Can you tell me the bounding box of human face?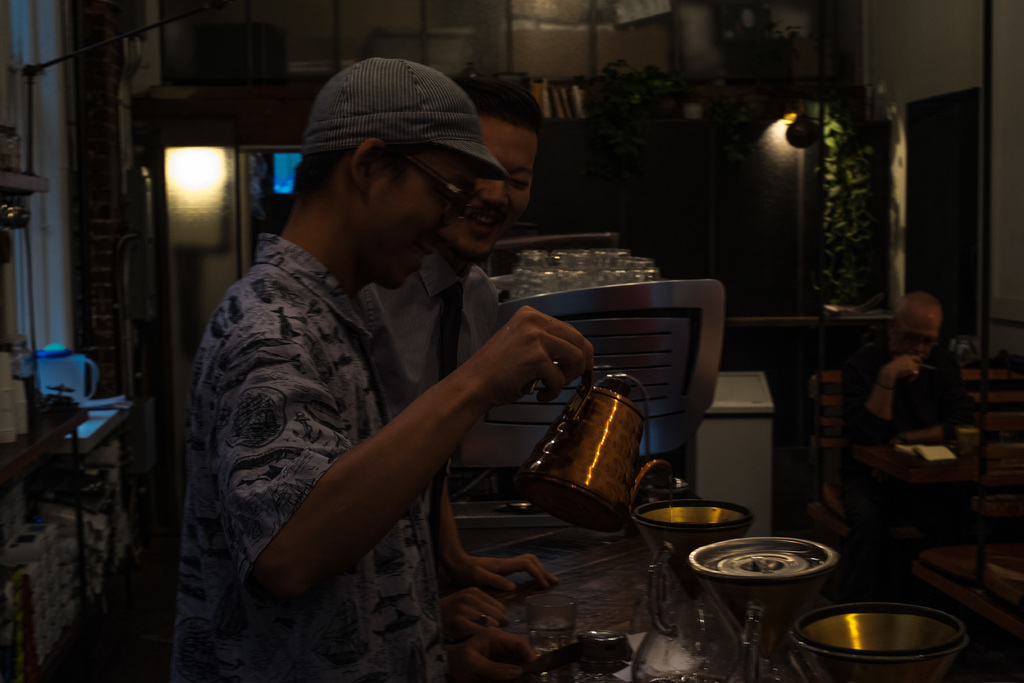
<region>902, 308, 943, 362</region>.
